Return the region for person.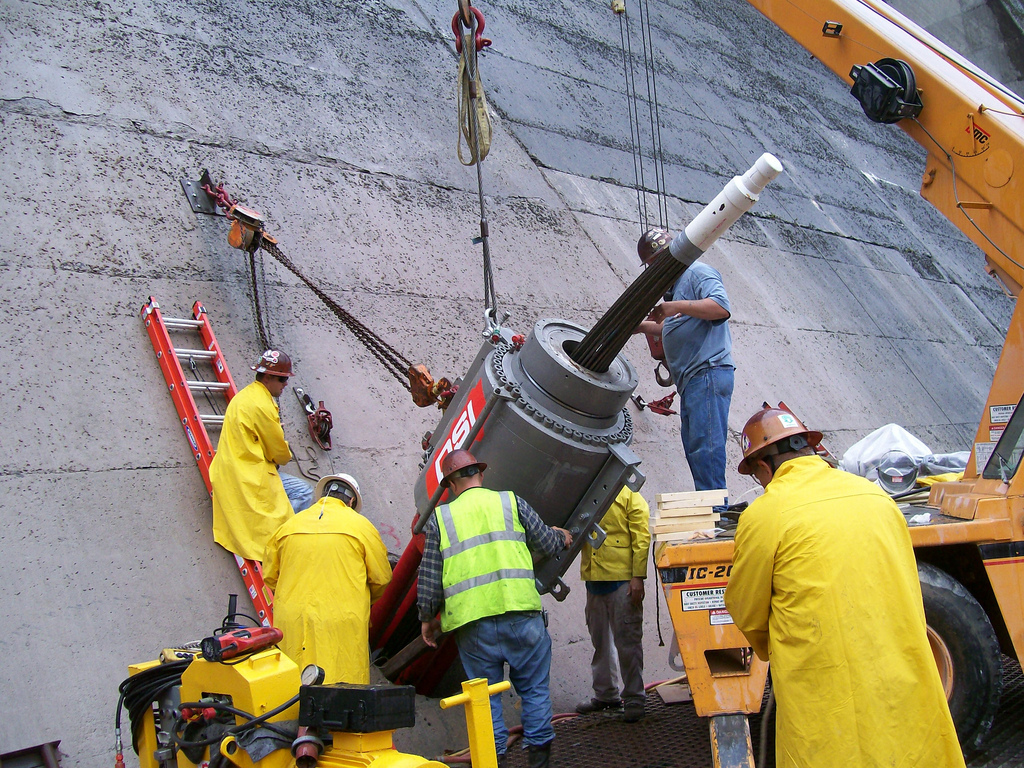
(x1=576, y1=475, x2=655, y2=715).
